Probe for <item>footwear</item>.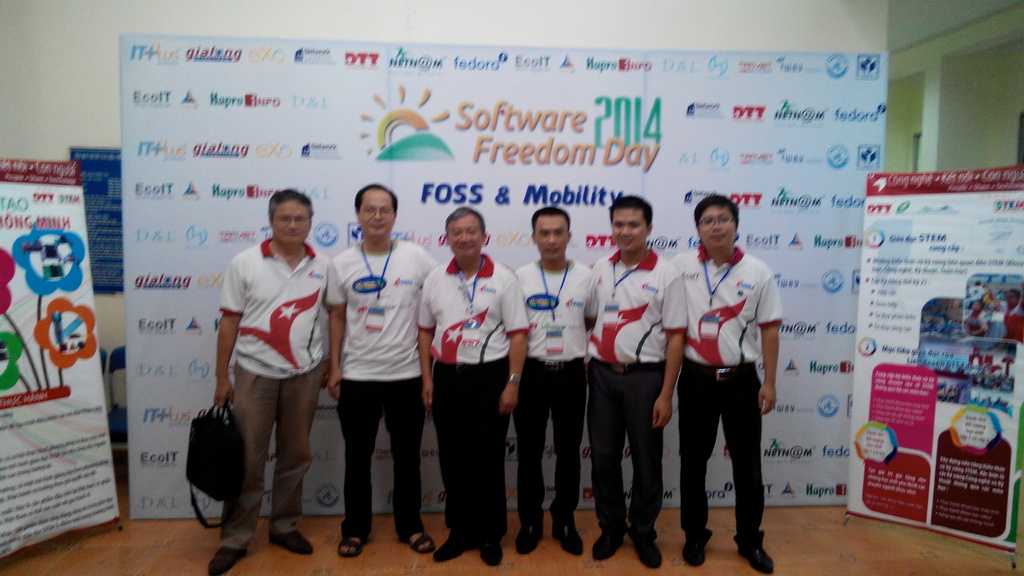
Probe result: bbox=[551, 518, 582, 555].
